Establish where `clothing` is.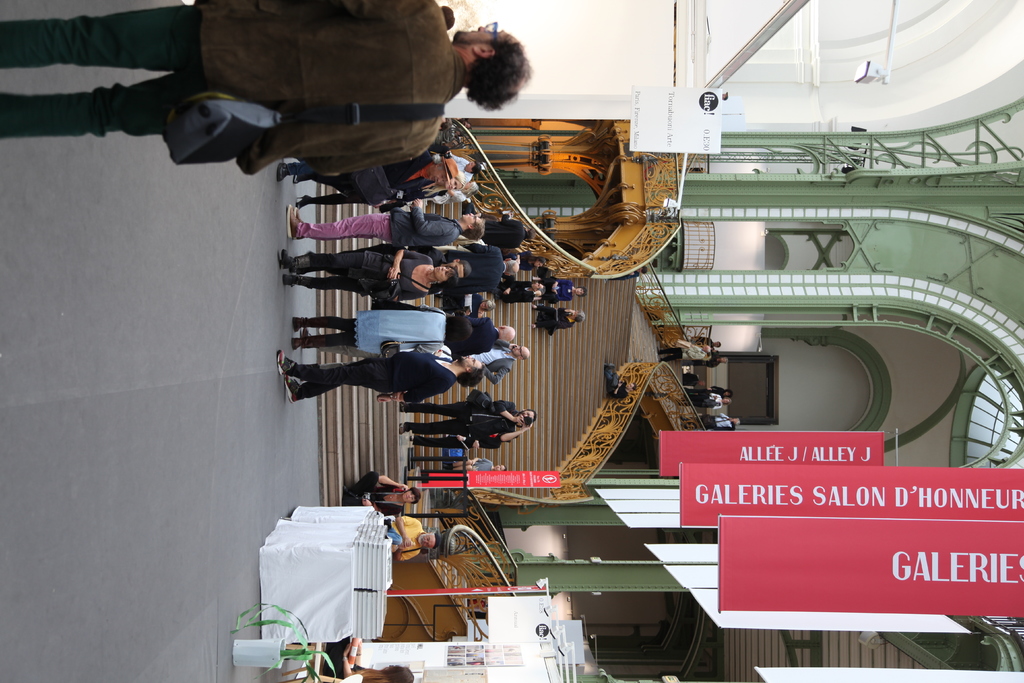
Established at x1=358, y1=466, x2=398, y2=516.
